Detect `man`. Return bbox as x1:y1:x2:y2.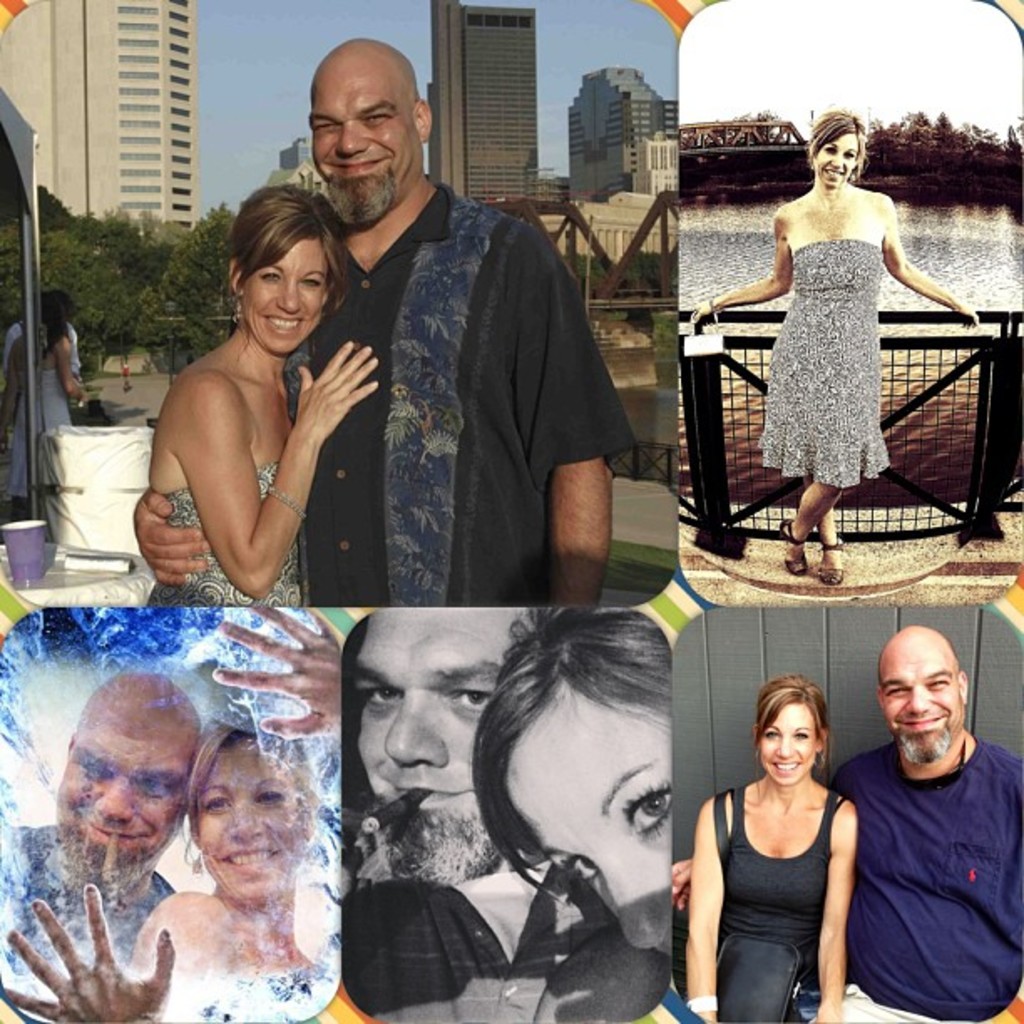
131:30:636:604.
